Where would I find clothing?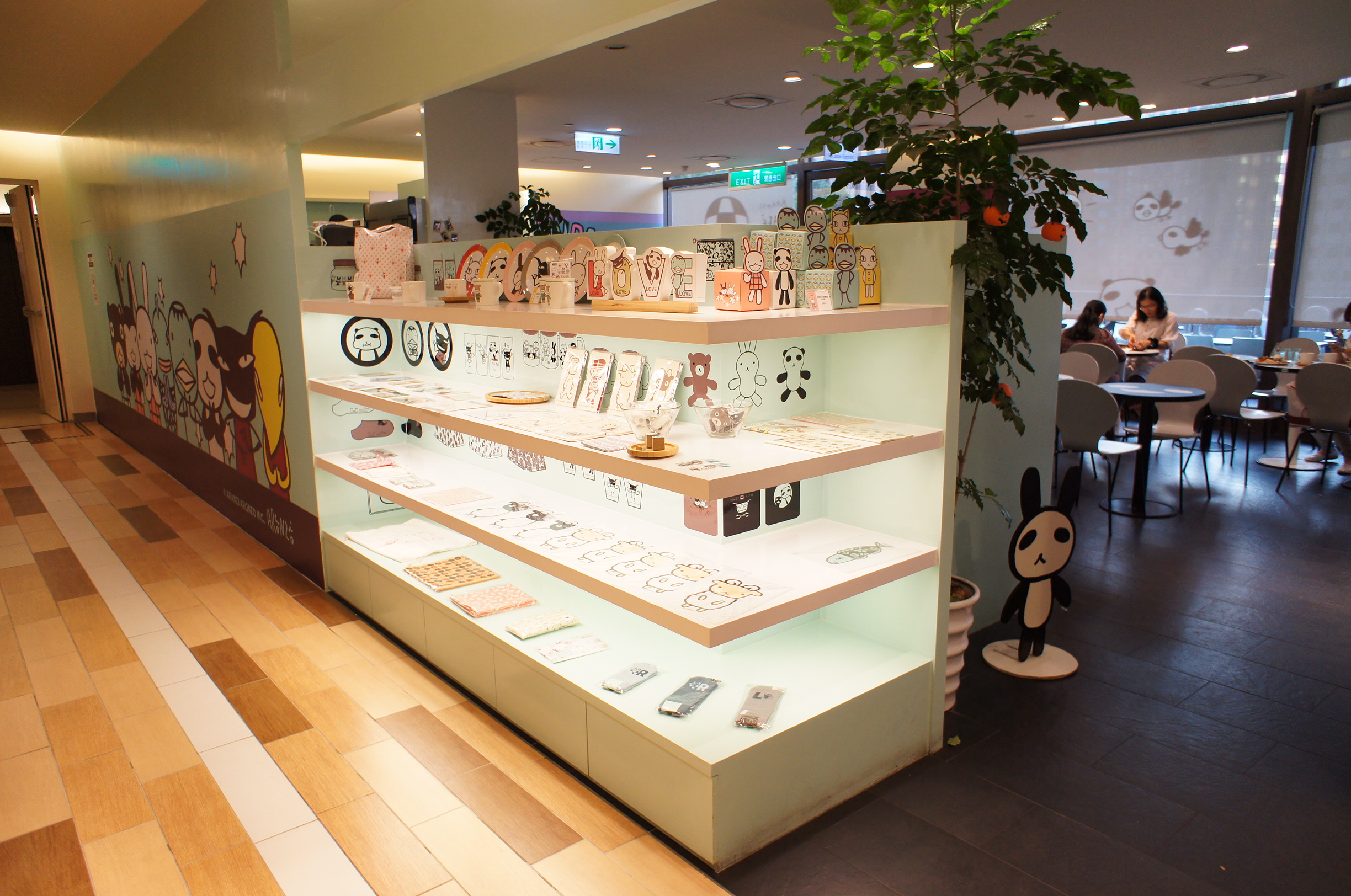
At rect(145, 237, 161, 274).
